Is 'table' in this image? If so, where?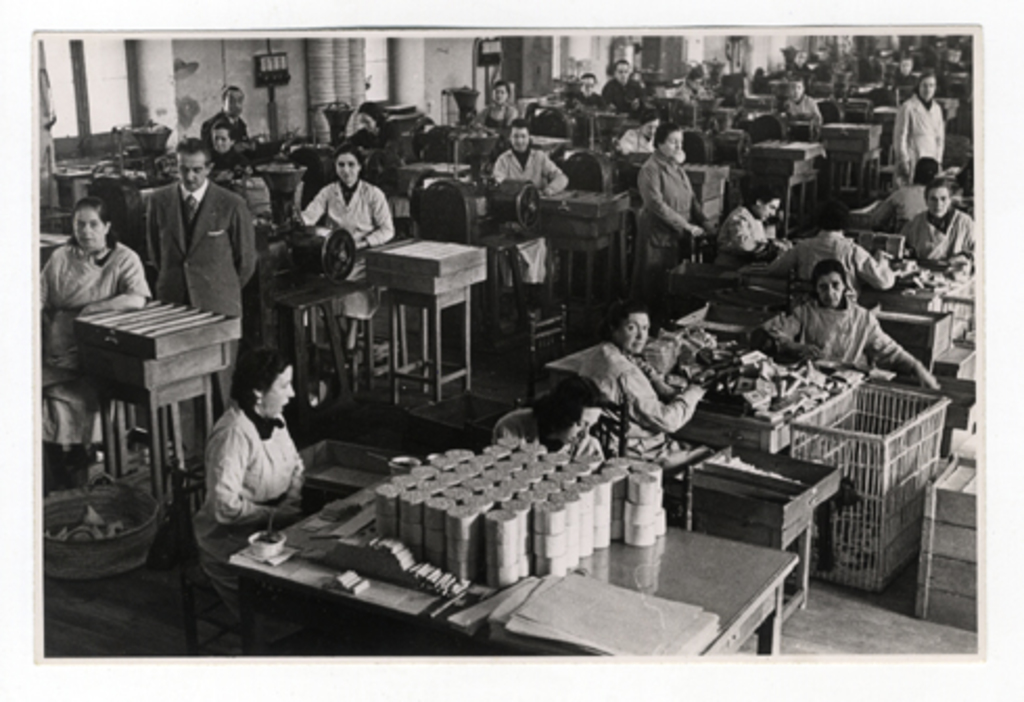
Yes, at [x1=176, y1=447, x2=840, y2=646].
